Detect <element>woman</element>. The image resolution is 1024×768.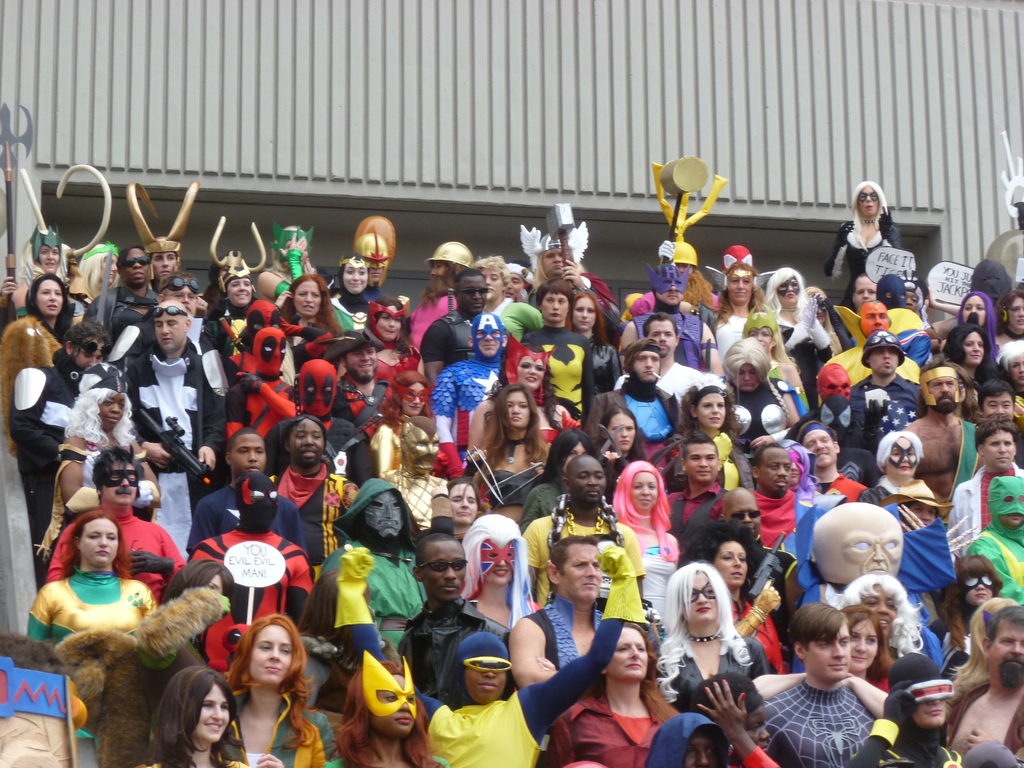
crop(851, 270, 878, 324).
